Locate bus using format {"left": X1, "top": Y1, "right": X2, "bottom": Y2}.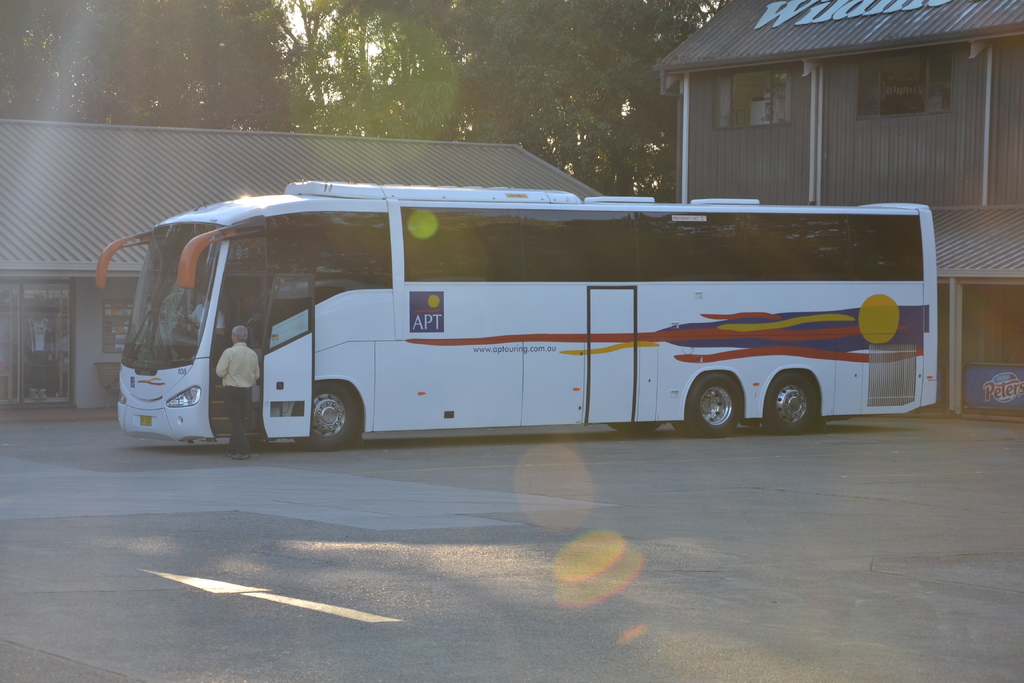
{"left": 93, "top": 186, "right": 942, "bottom": 457}.
